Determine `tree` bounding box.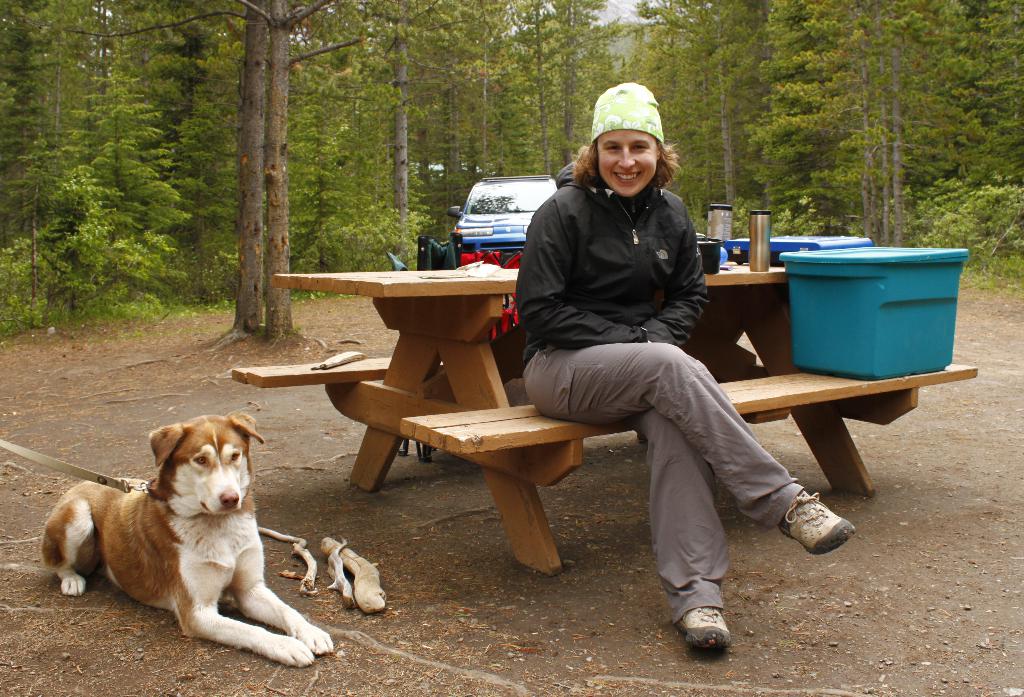
Determined: BBox(543, 4, 638, 199).
